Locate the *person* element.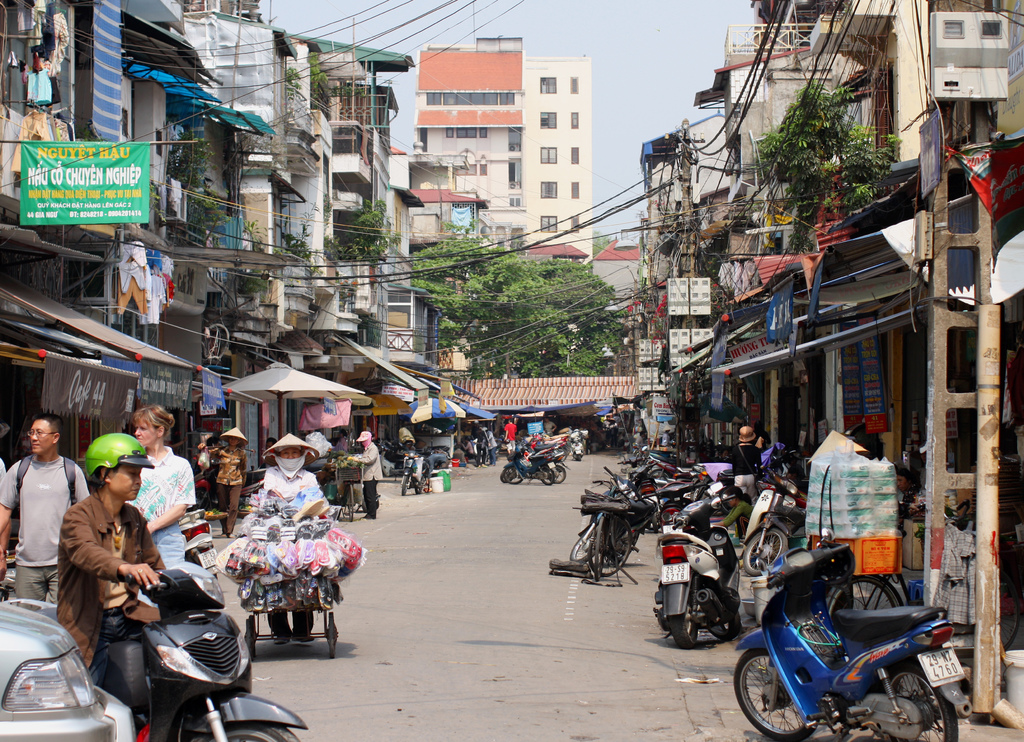
Element bbox: l=898, t=467, r=920, b=502.
